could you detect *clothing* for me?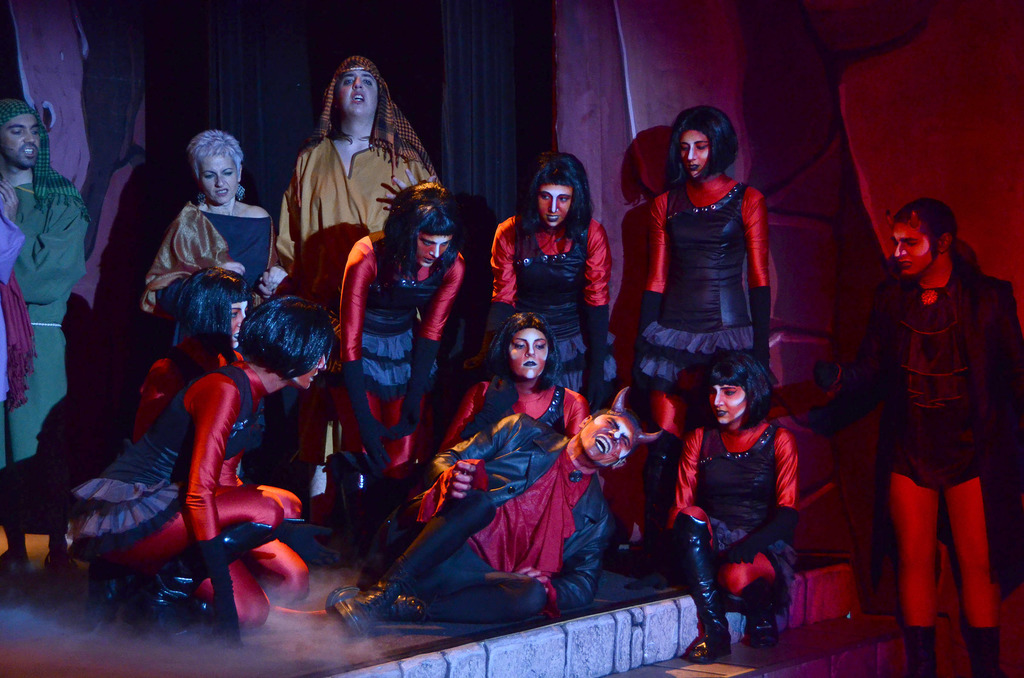
Detection result: Rect(625, 170, 780, 408).
